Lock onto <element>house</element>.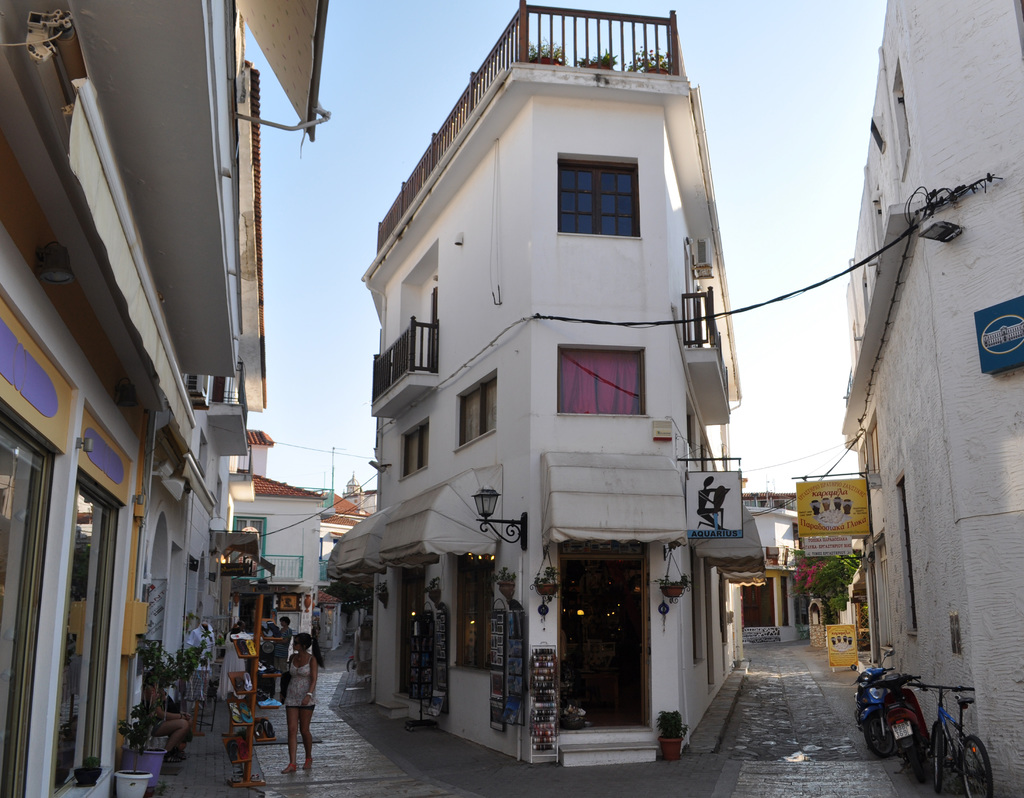
Locked: Rect(834, 0, 1022, 797).
